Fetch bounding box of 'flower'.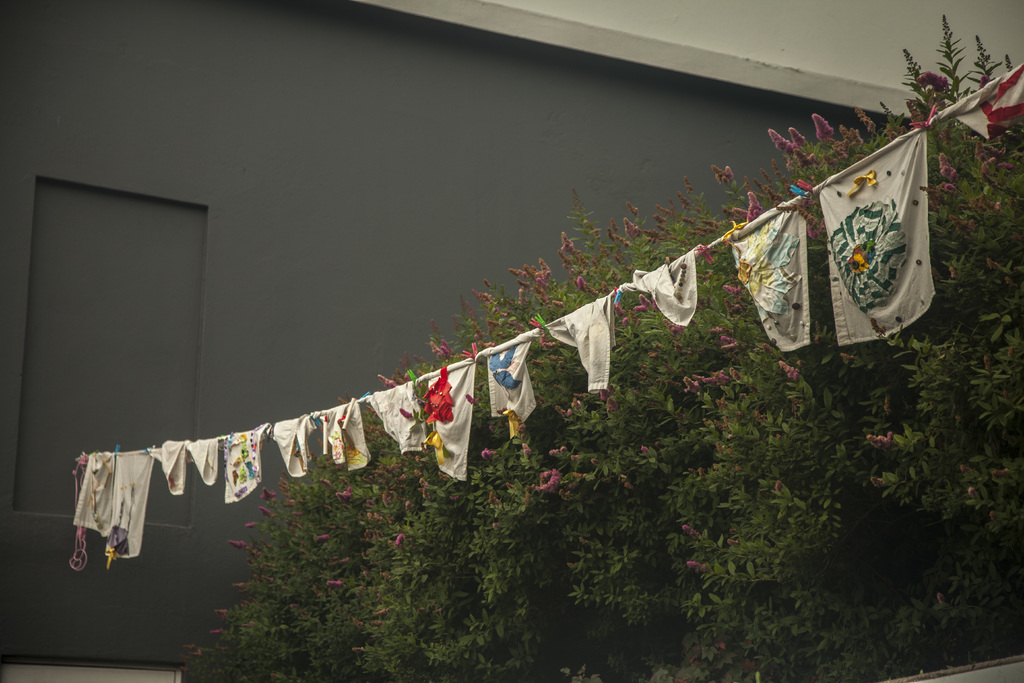
Bbox: rect(964, 486, 978, 499).
